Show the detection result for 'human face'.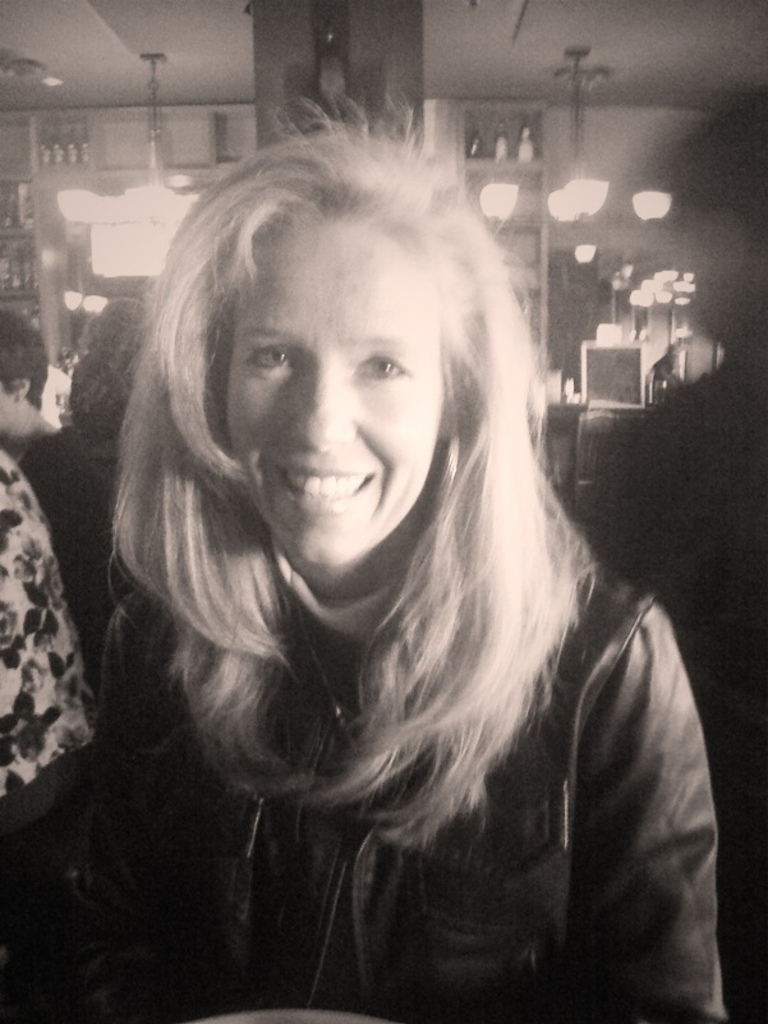
x1=219 y1=220 x2=443 y2=557.
